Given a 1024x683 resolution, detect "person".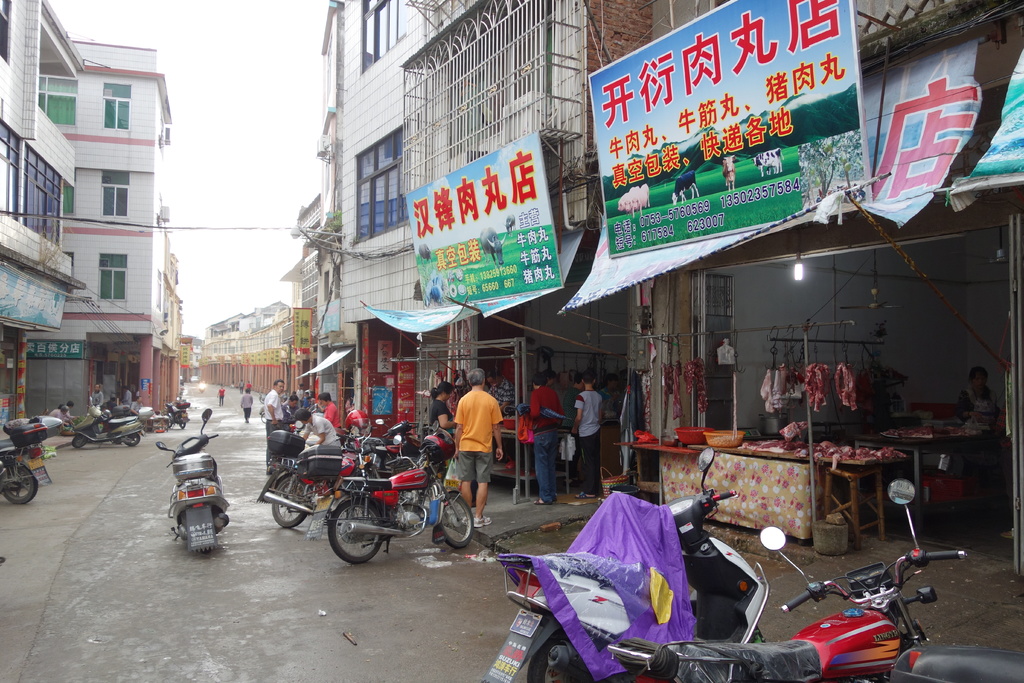
282:391:297:429.
